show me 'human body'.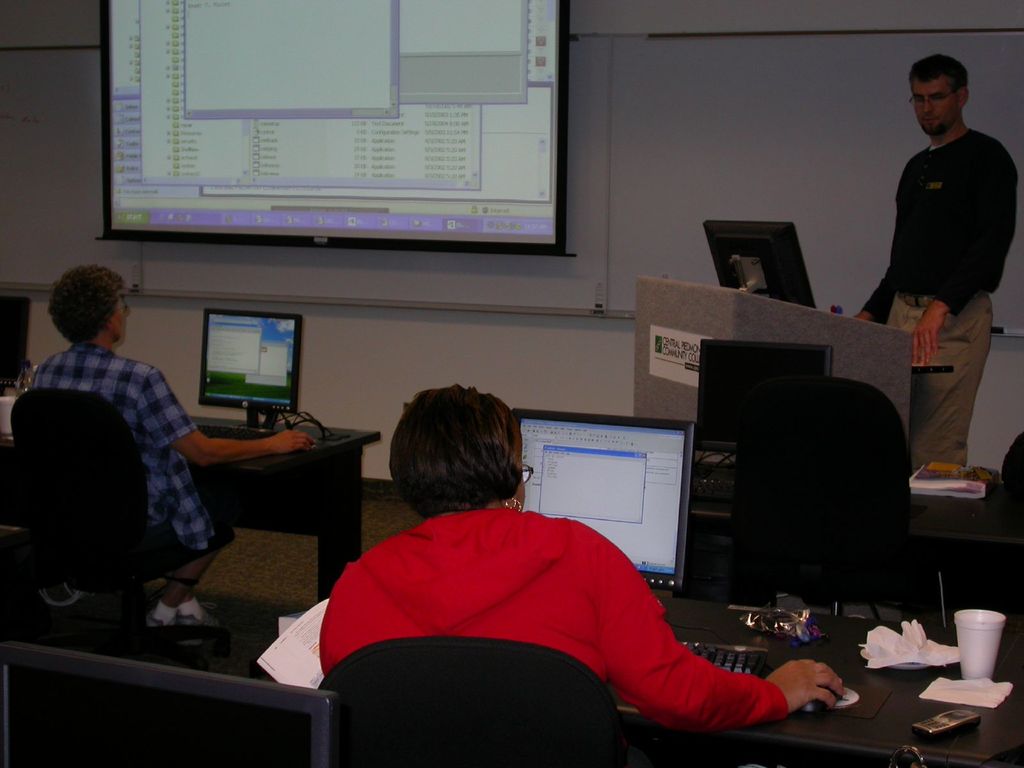
'human body' is here: 317:382:842:738.
